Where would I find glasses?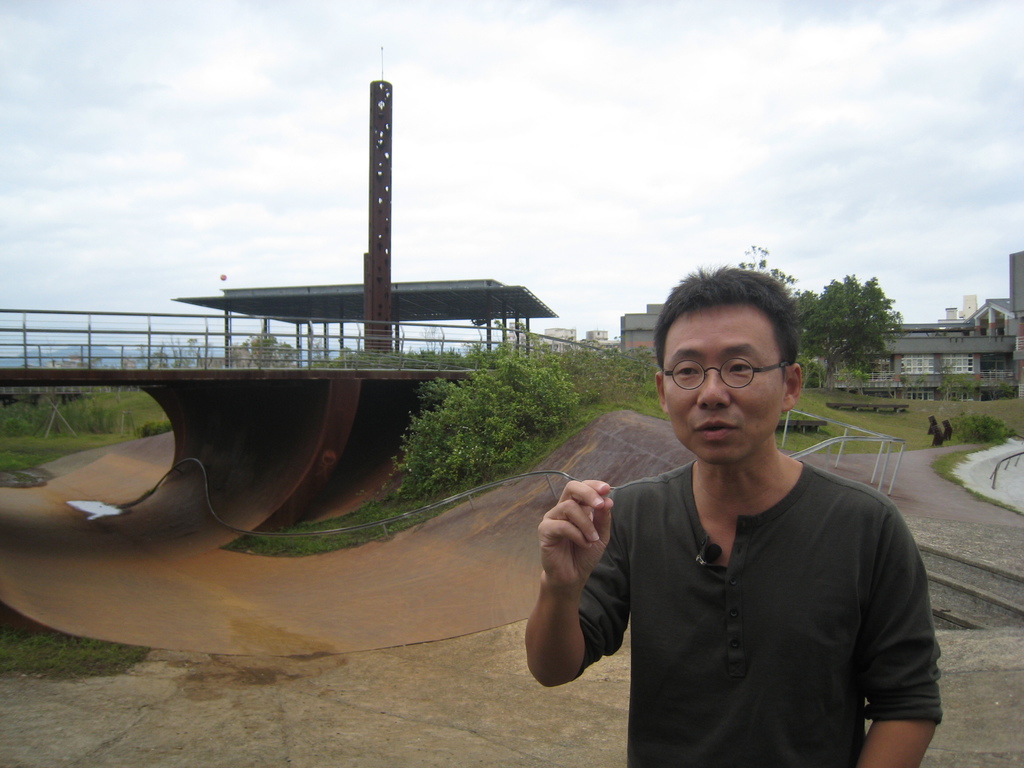
At [left=662, top=351, right=779, bottom=395].
